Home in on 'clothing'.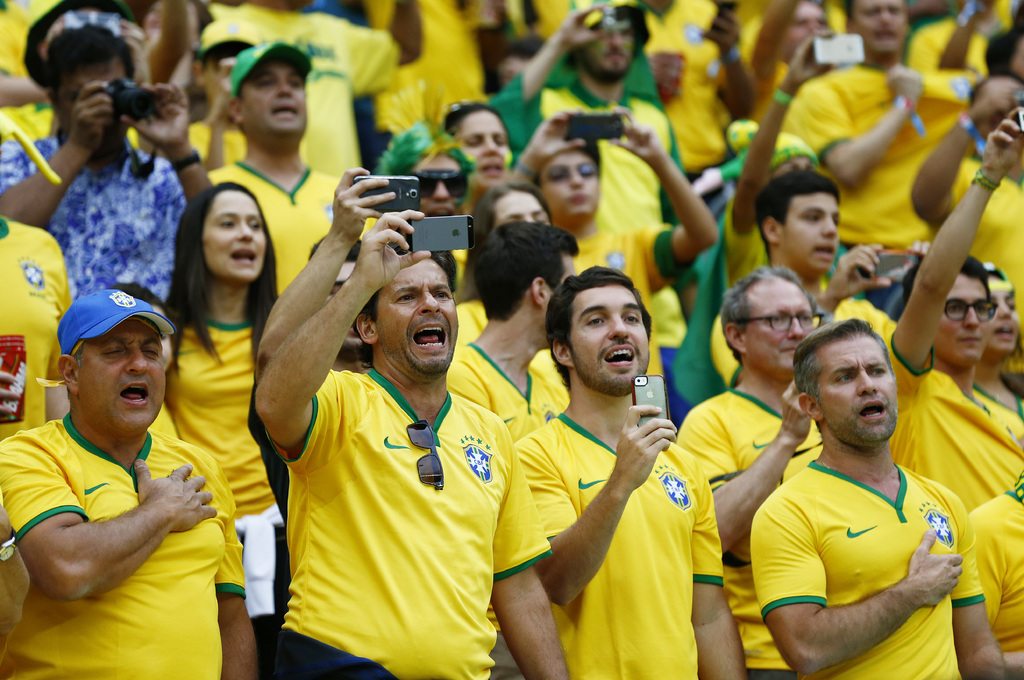
Homed in at [left=470, top=0, right=567, bottom=71].
